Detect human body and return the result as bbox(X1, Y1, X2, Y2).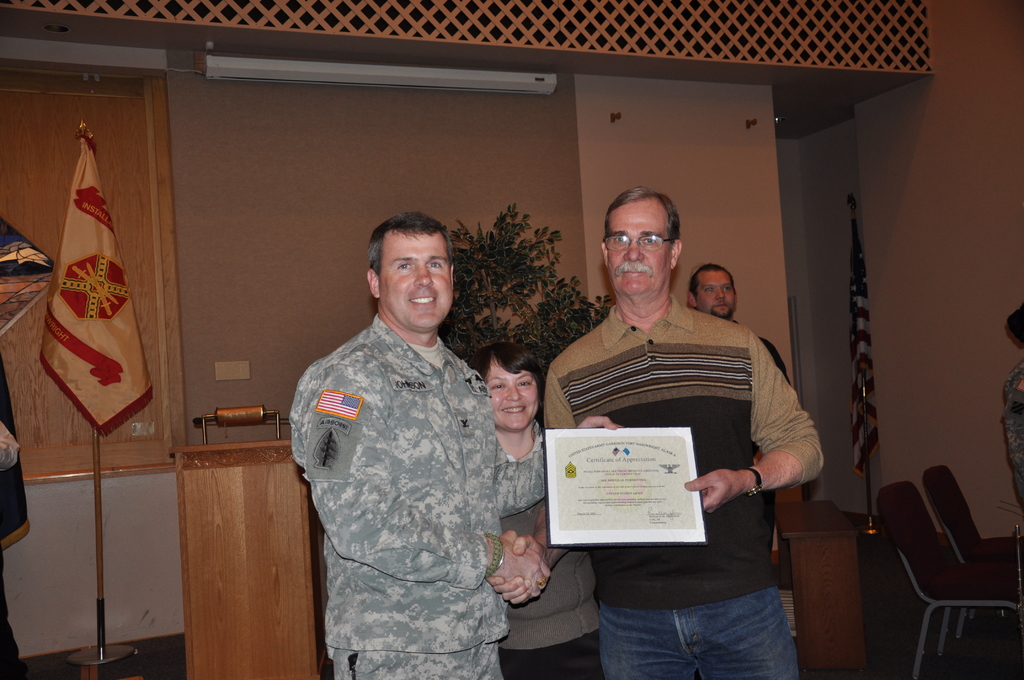
bbox(283, 305, 551, 679).
